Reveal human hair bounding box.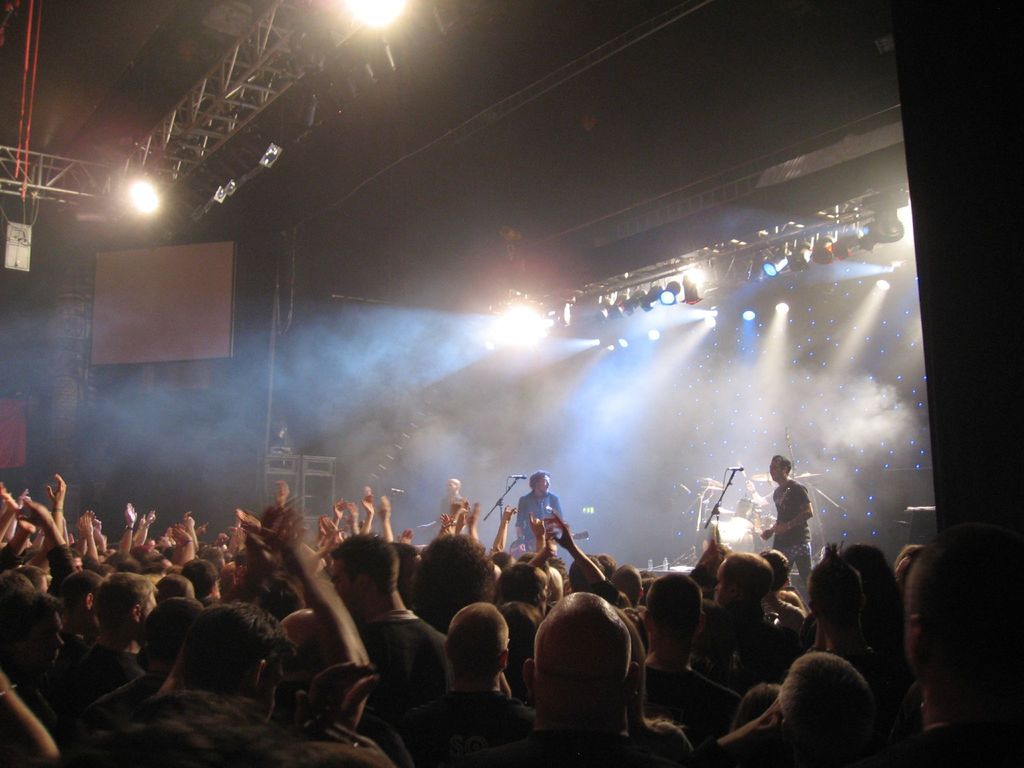
Revealed: pyautogui.locateOnScreen(900, 535, 1020, 742).
